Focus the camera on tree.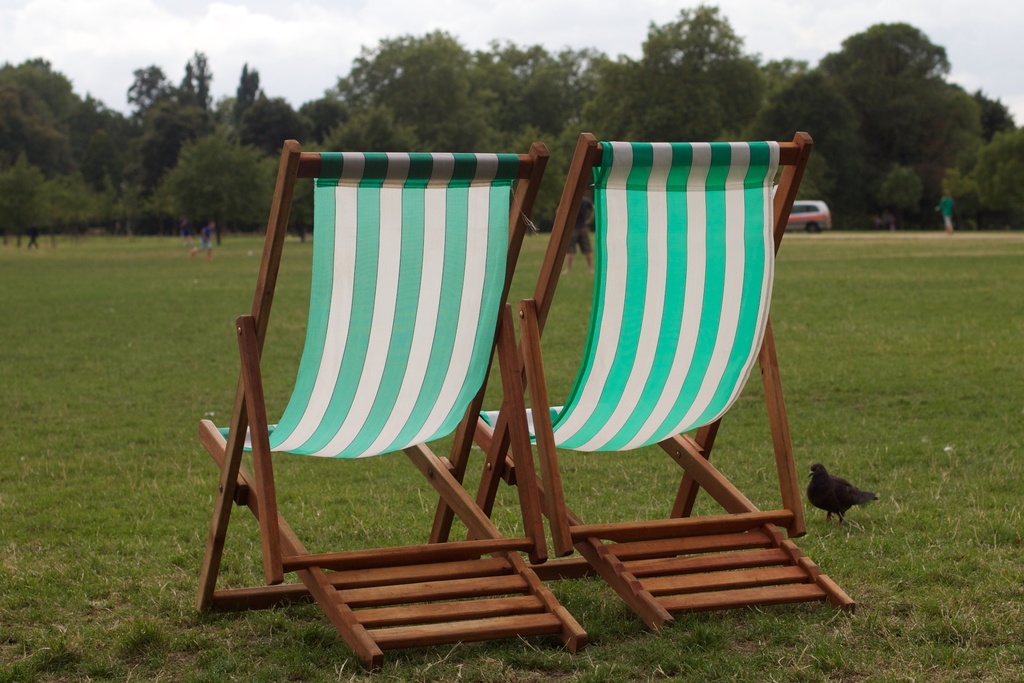
Focus region: region(972, 88, 1020, 143).
